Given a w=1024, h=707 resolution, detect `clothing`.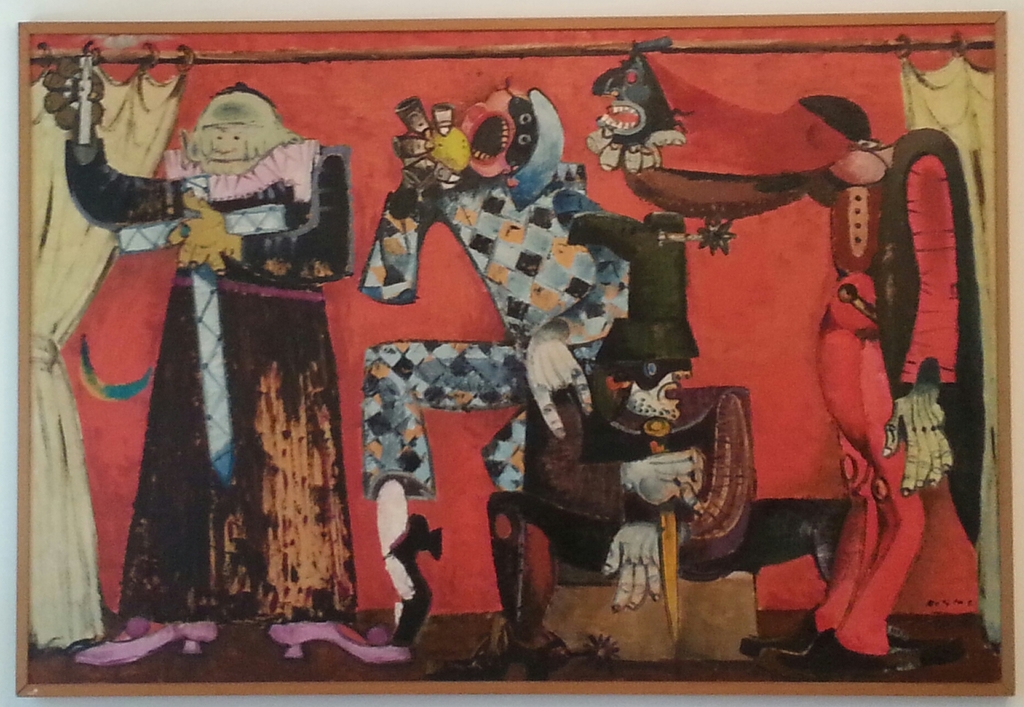
bbox=(801, 110, 988, 672).
